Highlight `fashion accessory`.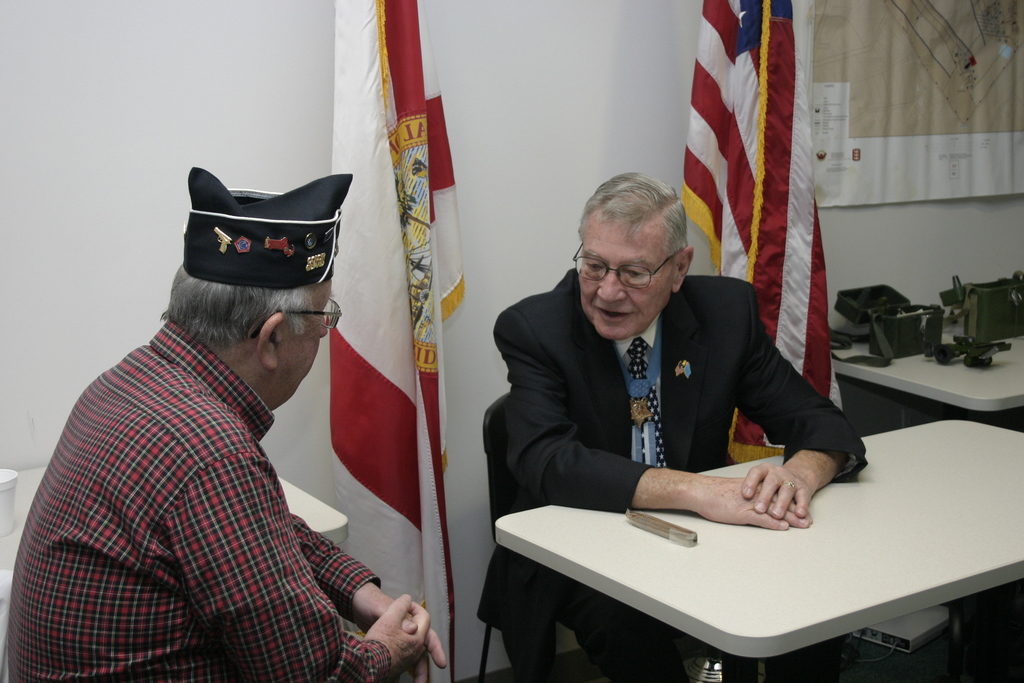
Highlighted region: box(625, 338, 669, 468).
